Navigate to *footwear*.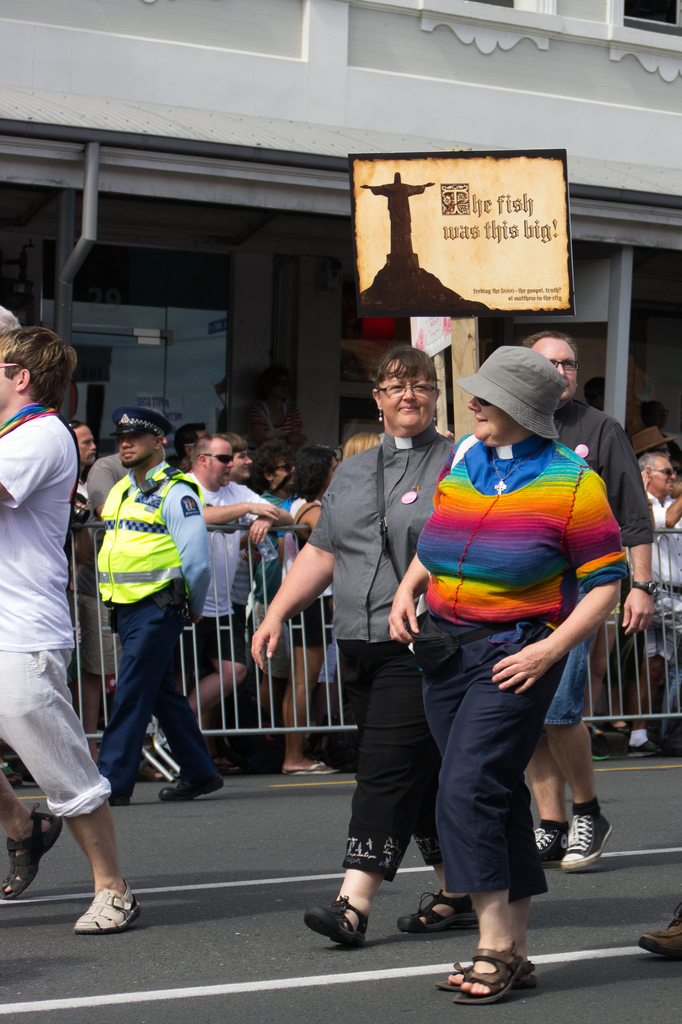
Navigation target: (317, 892, 387, 958).
